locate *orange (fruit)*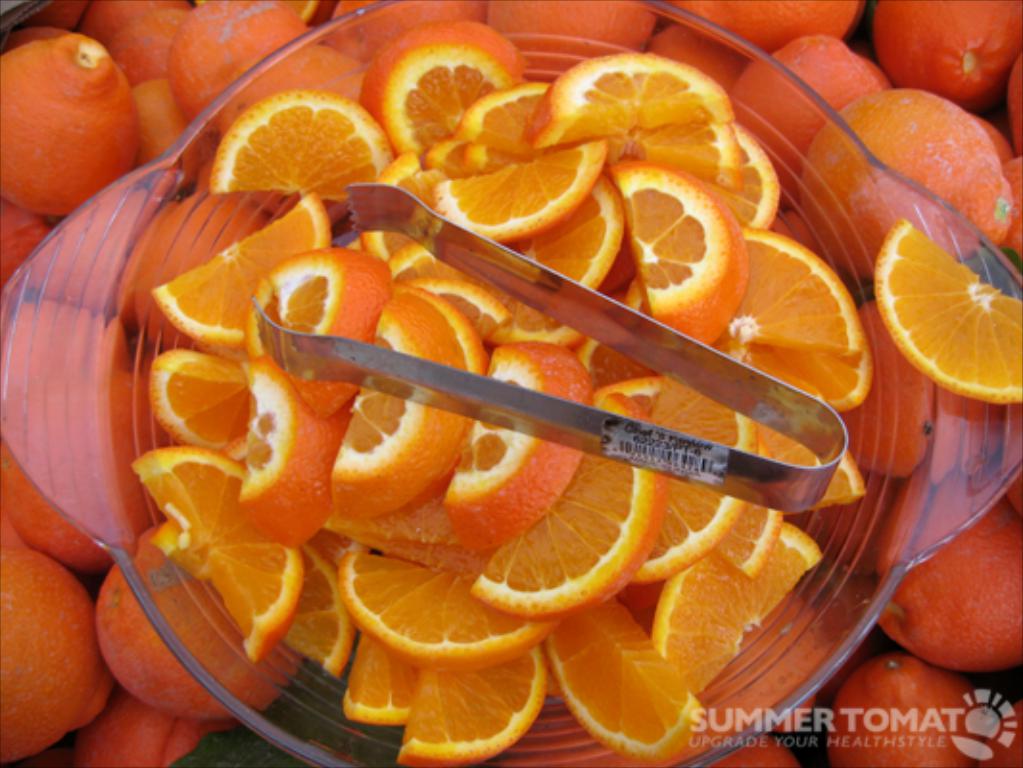
(left=432, top=351, right=614, bottom=555)
